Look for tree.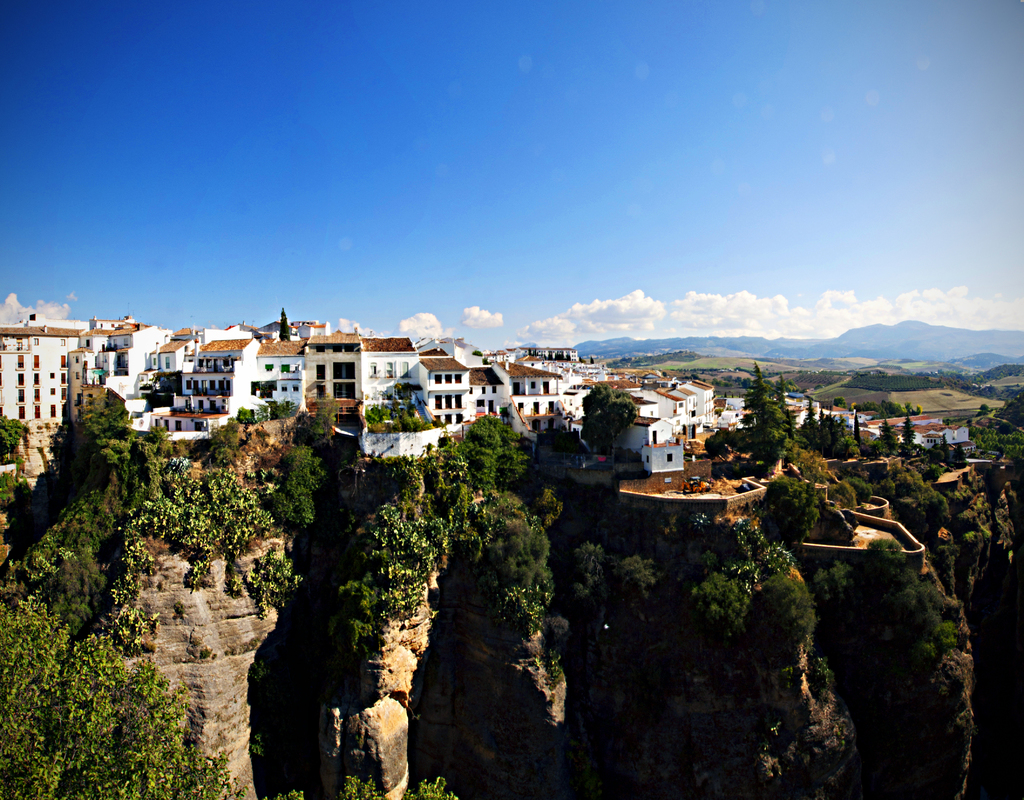
Found: pyautogui.locateOnScreen(854, 415, 866, 449).
